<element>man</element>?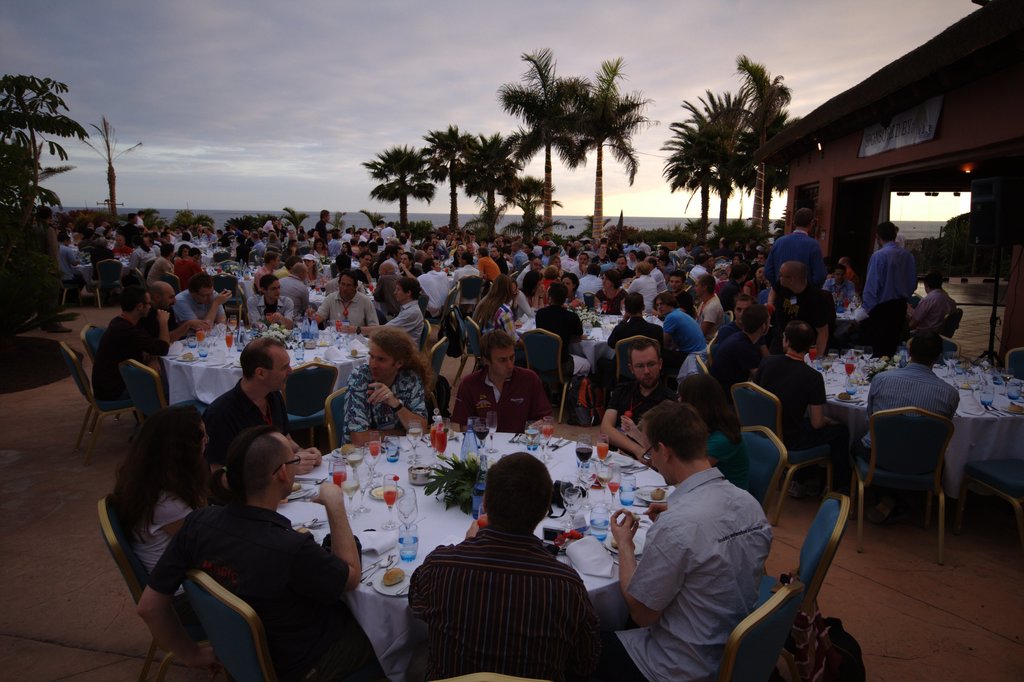
[893, 269, 954, 353]
